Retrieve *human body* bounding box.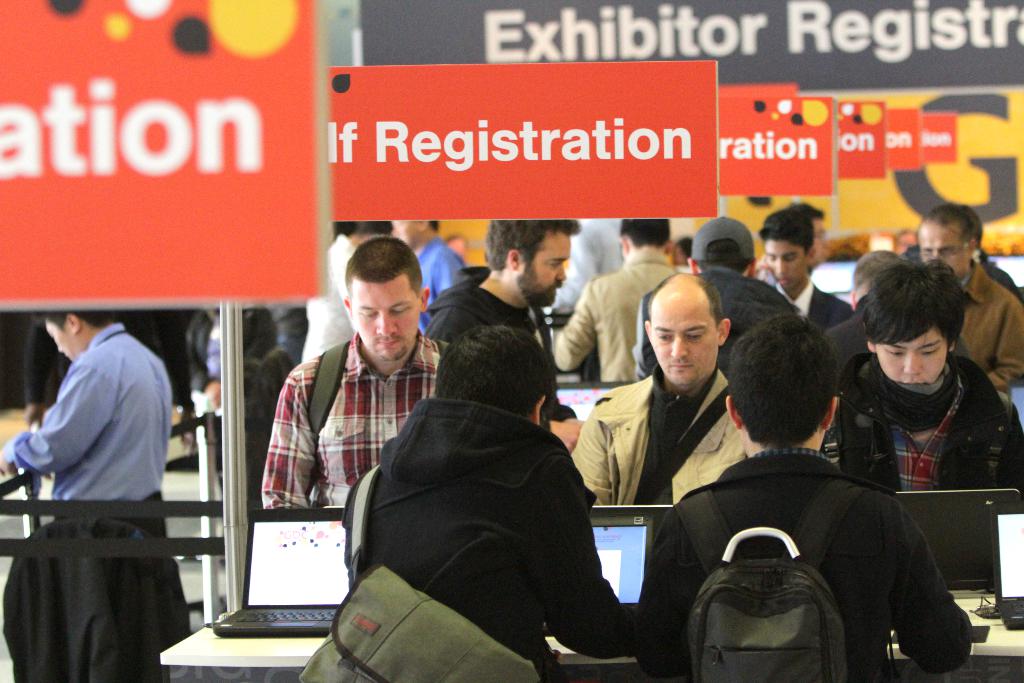
Bounding box: 259, 332, 447, 506.
